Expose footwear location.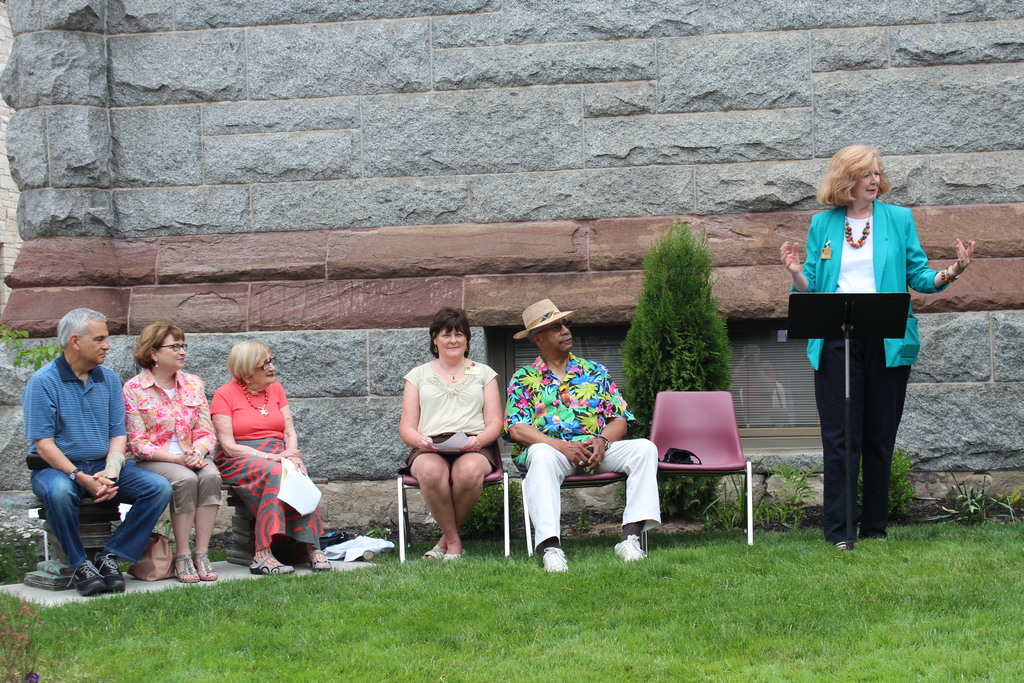
Exposed at Rect(541, 547, 568, 573).
